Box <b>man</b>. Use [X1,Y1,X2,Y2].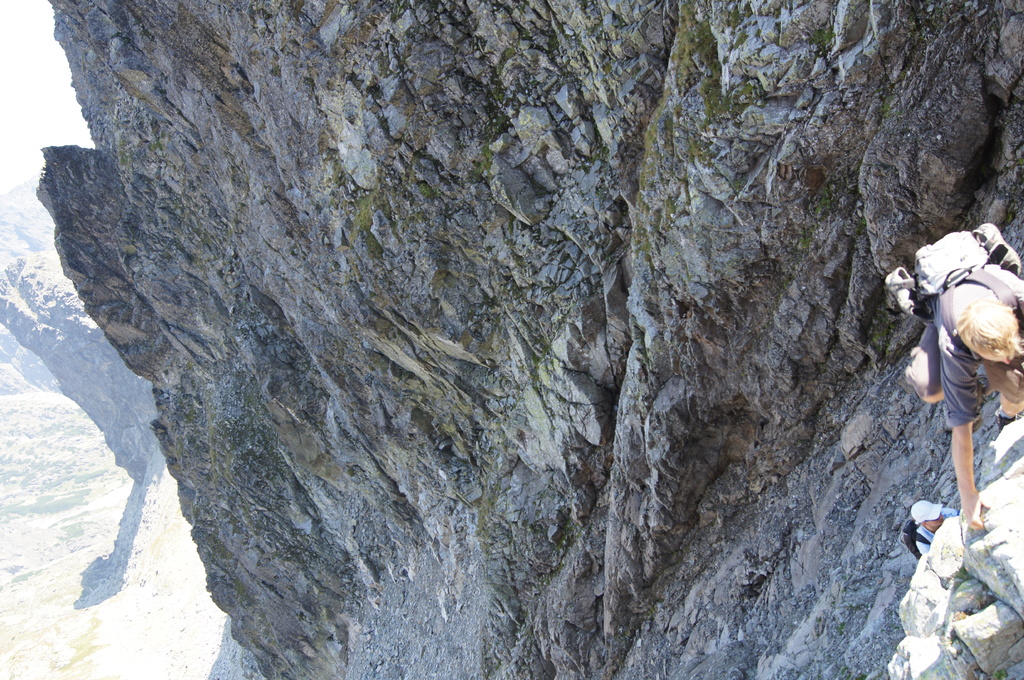
[909,227,1023,548].
